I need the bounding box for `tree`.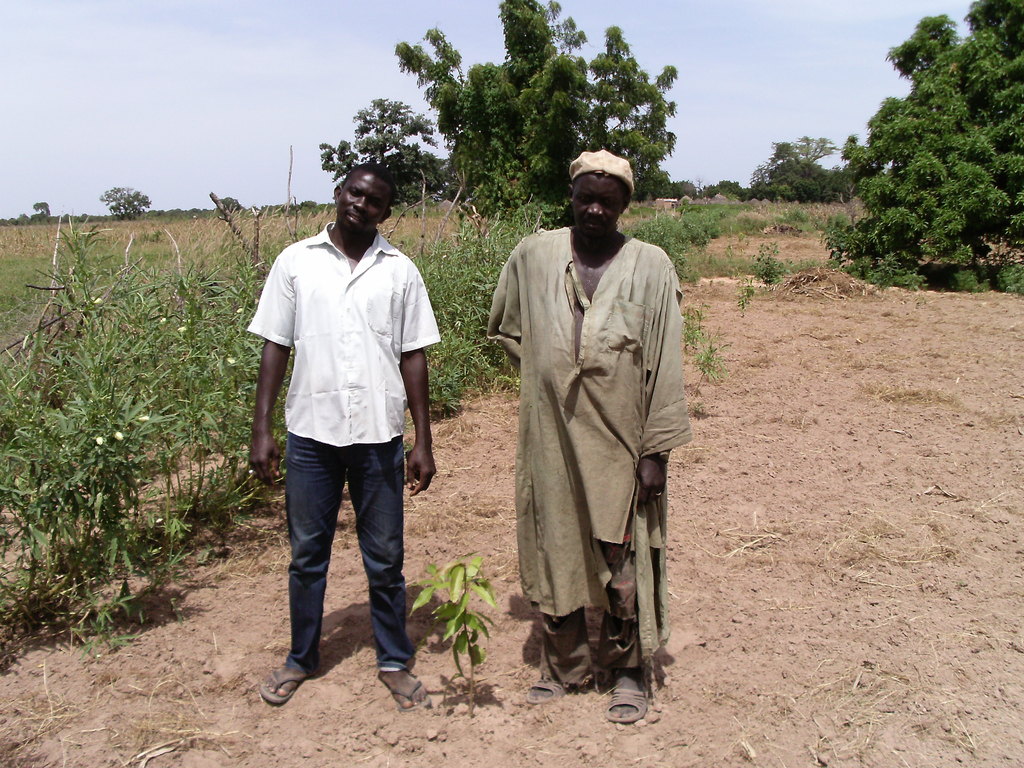
Here it is: {"x1": 853, "y1": 16, "x2": 1011, "y2": 281}.
